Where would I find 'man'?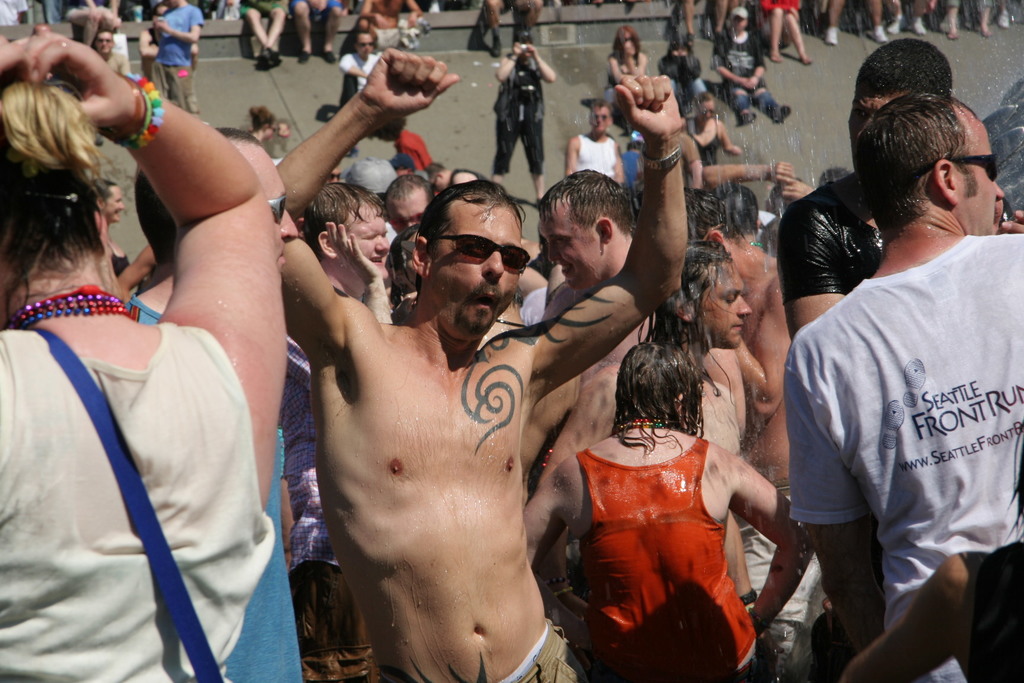
At (519, 248, 750, 680).
